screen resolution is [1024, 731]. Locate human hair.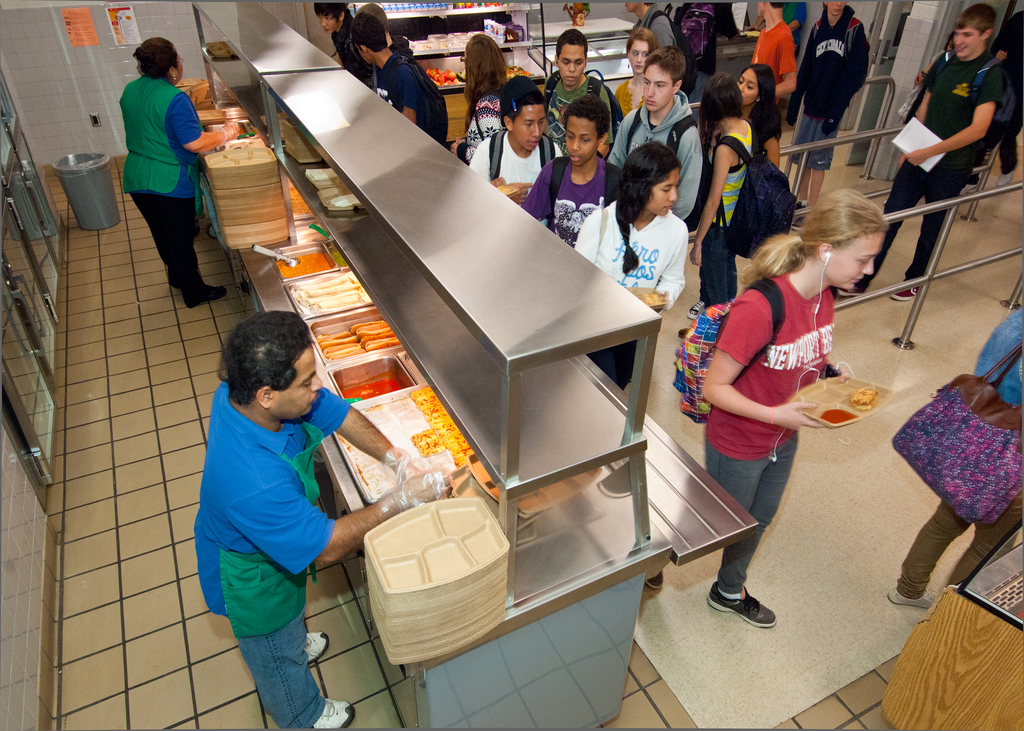
locate(606, 140, 682, 273).
